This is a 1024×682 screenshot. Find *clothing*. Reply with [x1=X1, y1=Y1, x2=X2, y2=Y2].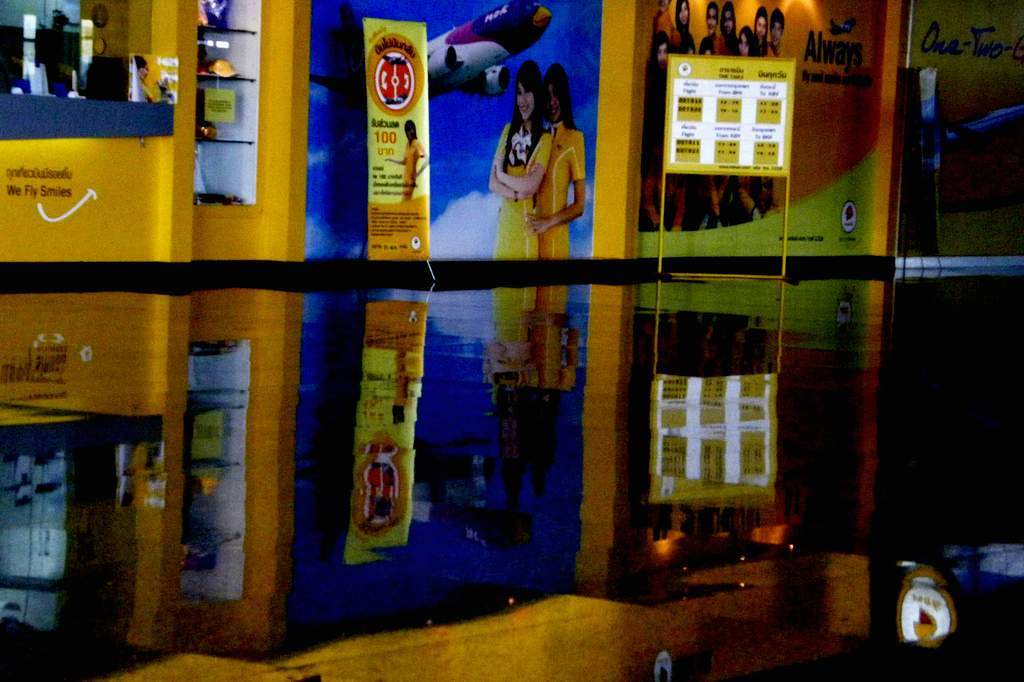
[x1=400, y1=136, x2=424, y2=201].
